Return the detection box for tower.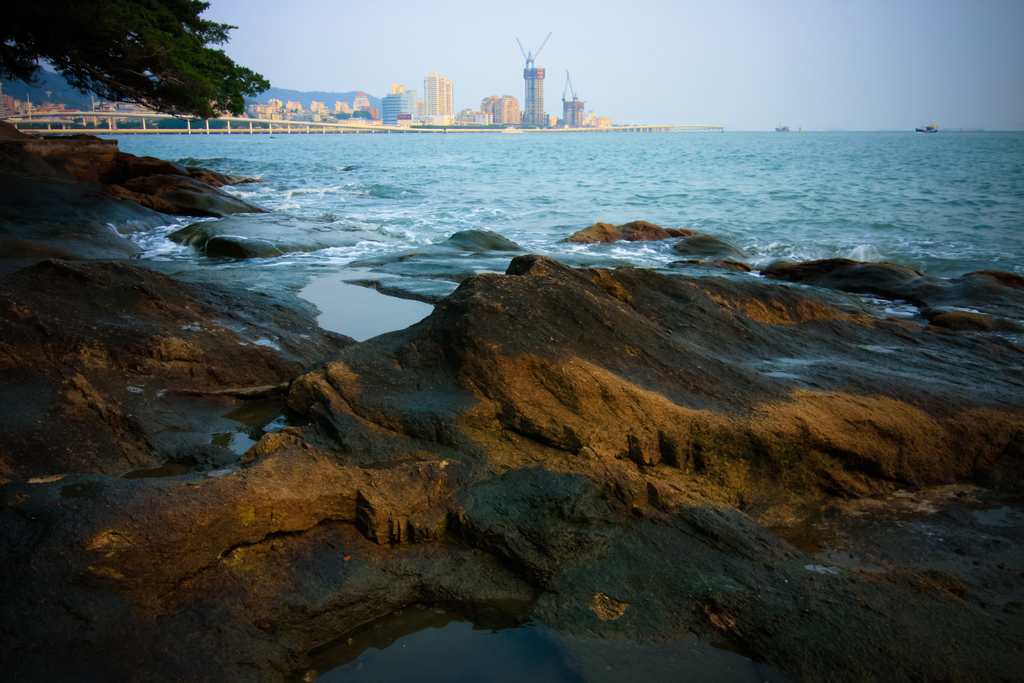
rect(559, 96, 589, 129).
